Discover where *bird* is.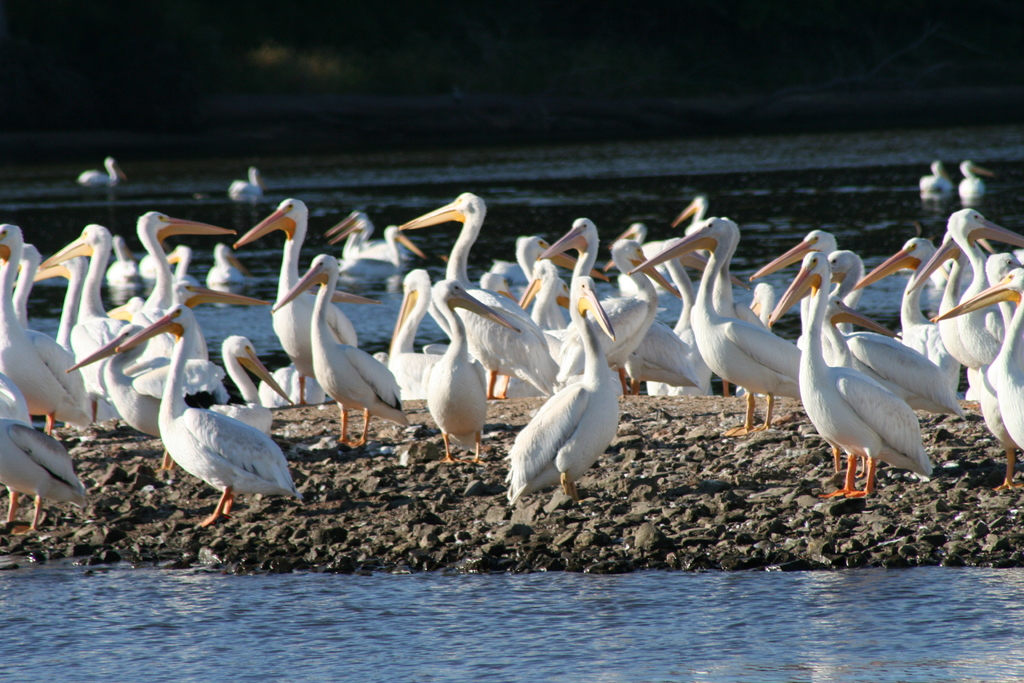
Discovered at 228 161 273 208.
